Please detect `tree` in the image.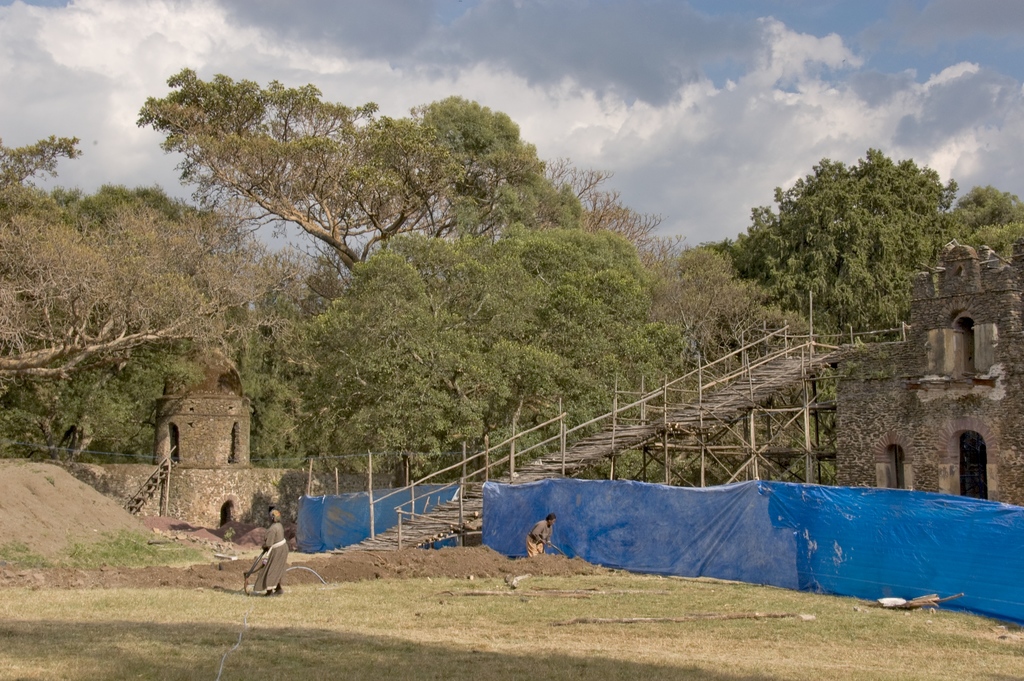
79, 183, 234, 234.
